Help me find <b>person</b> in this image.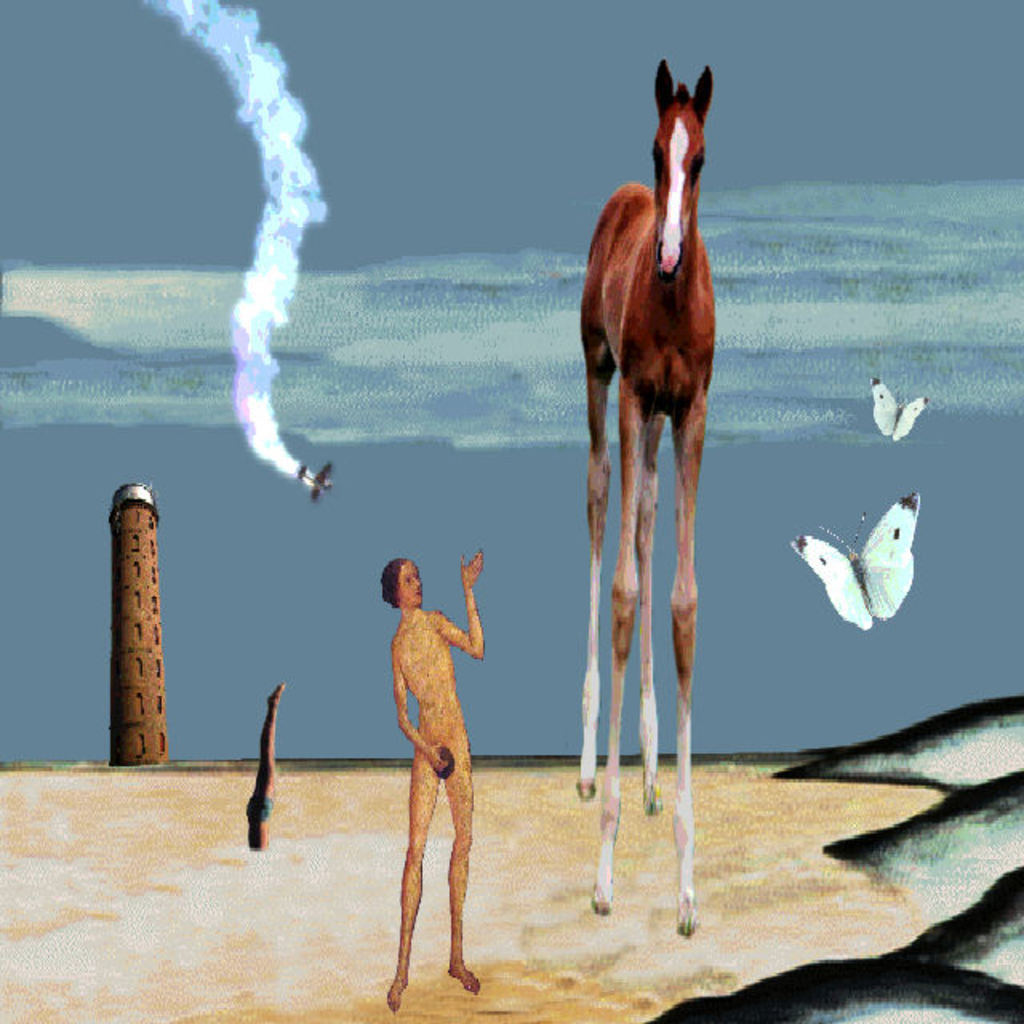
Found it: [x1=374, y1=549, x2=510, y2=1006].
